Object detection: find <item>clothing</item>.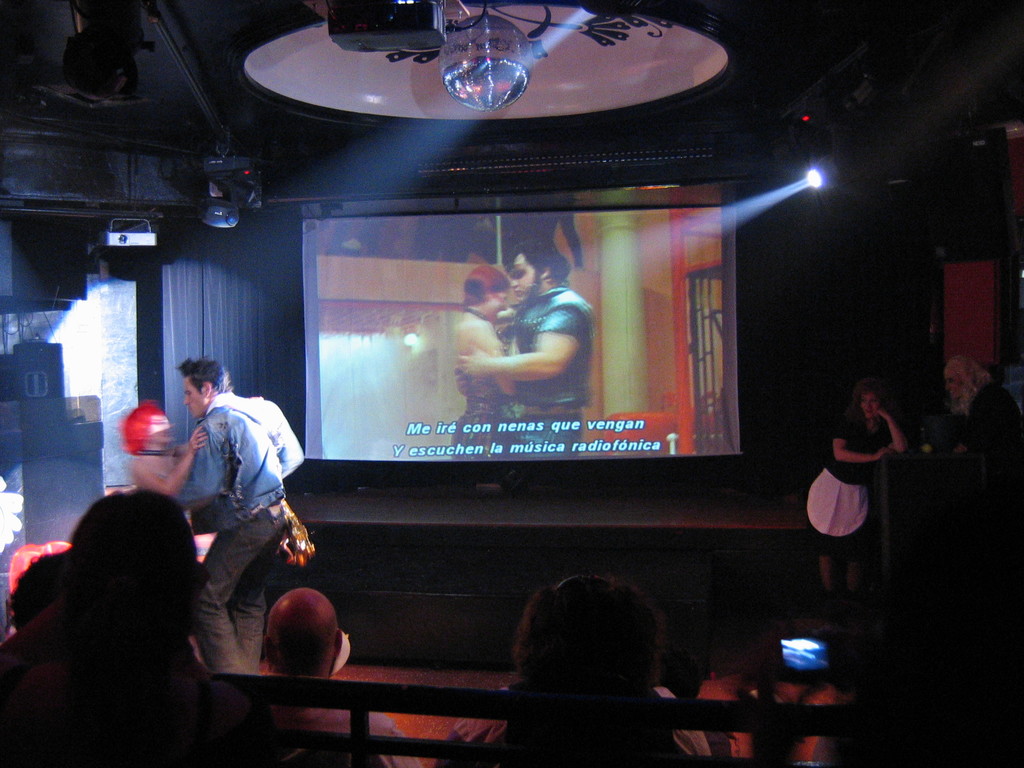
(503,292,590,462).
